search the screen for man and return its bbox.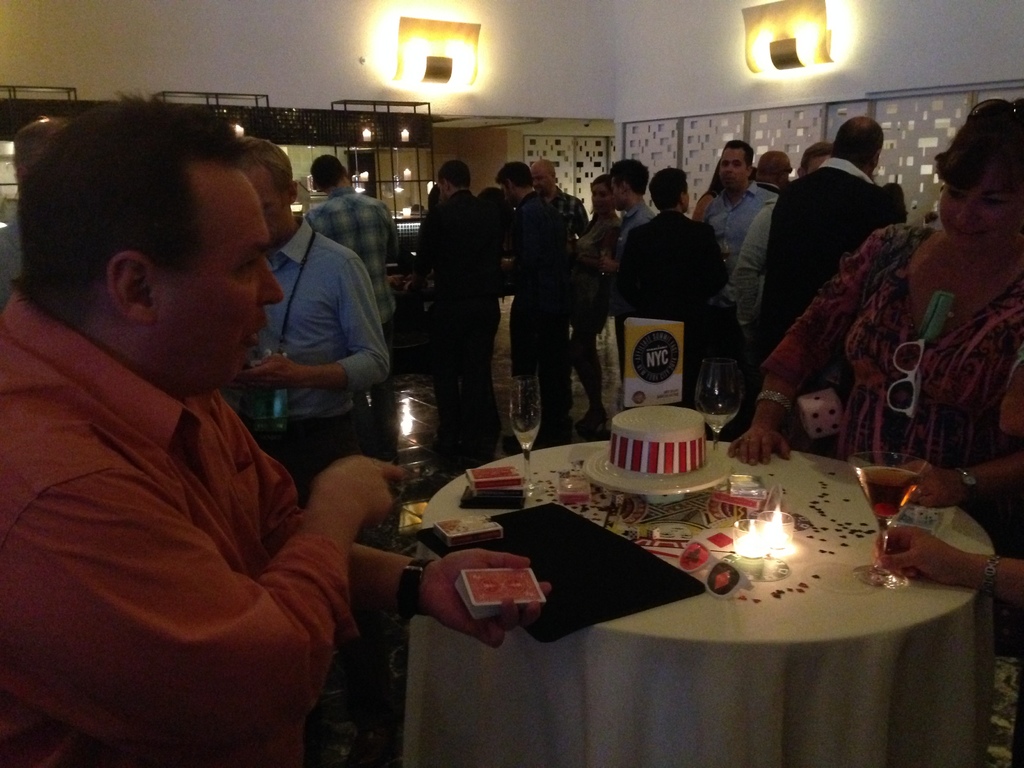
Found: region(301, 154, 398, 460).
